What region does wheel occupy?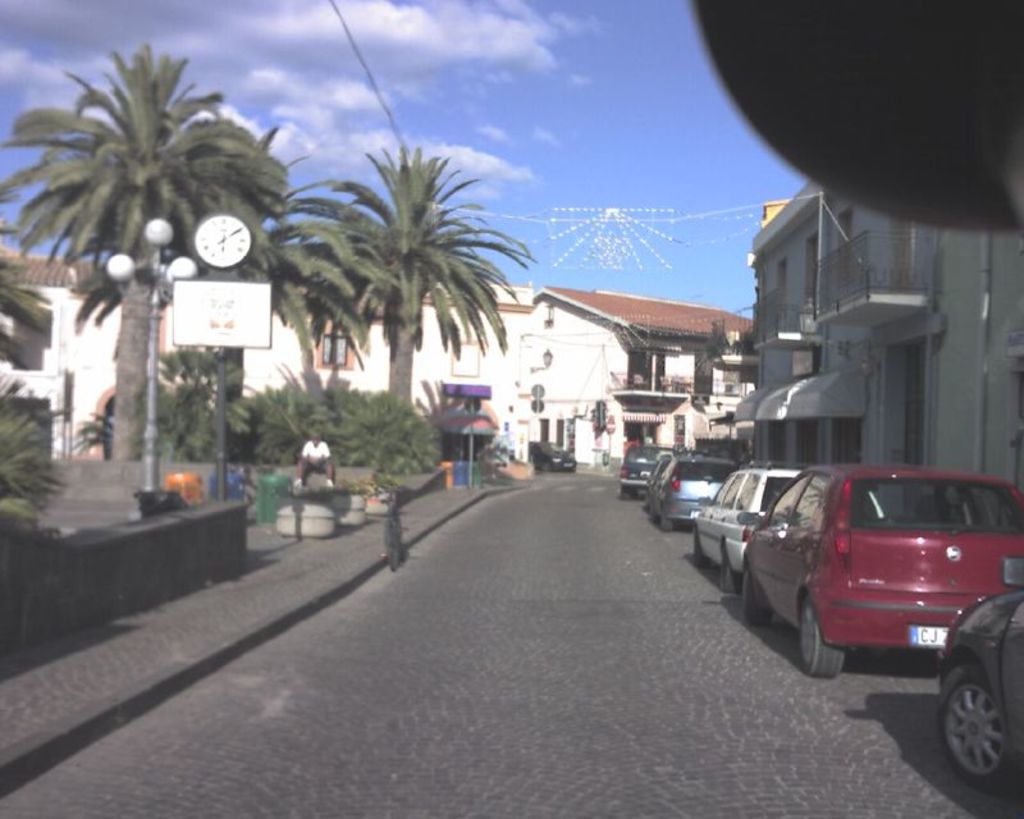
locate(719, 535, 737, 598).
